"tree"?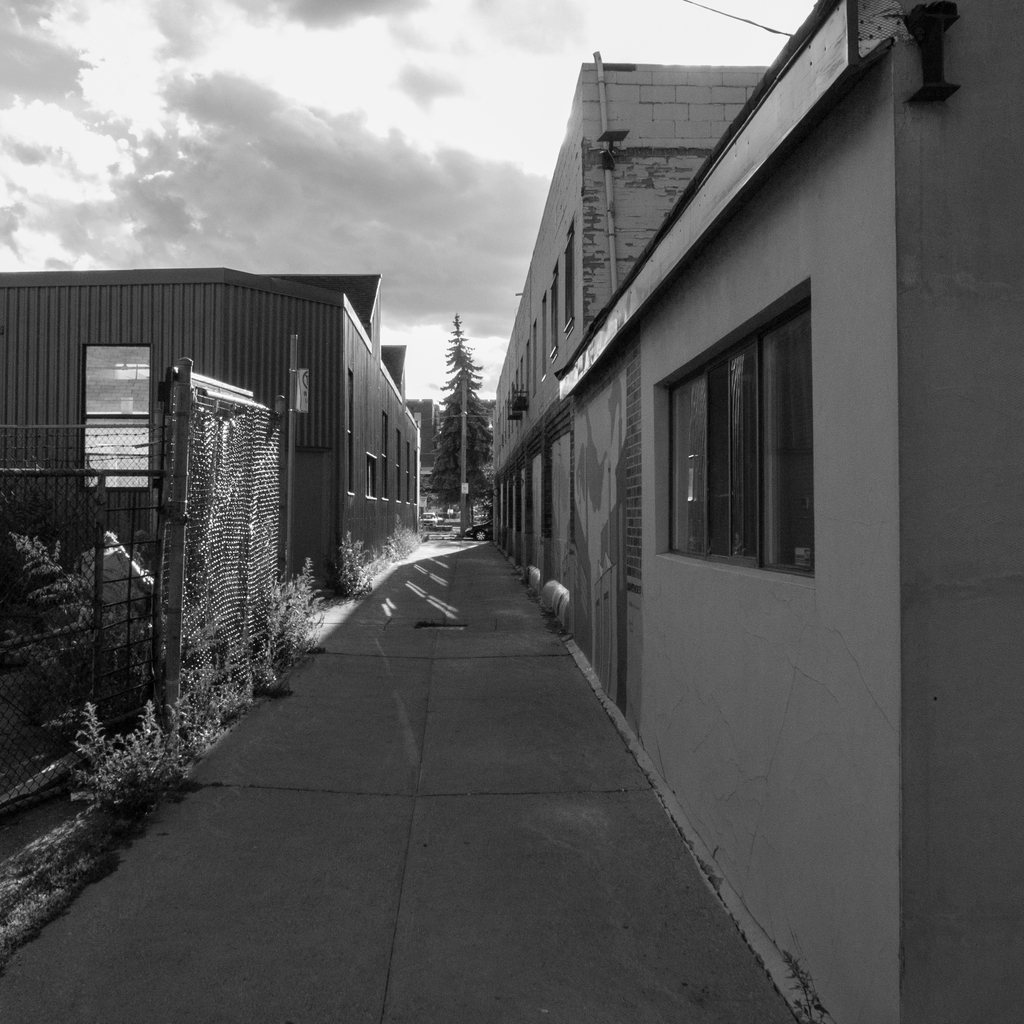
box=[417, 312, 480, 531]
